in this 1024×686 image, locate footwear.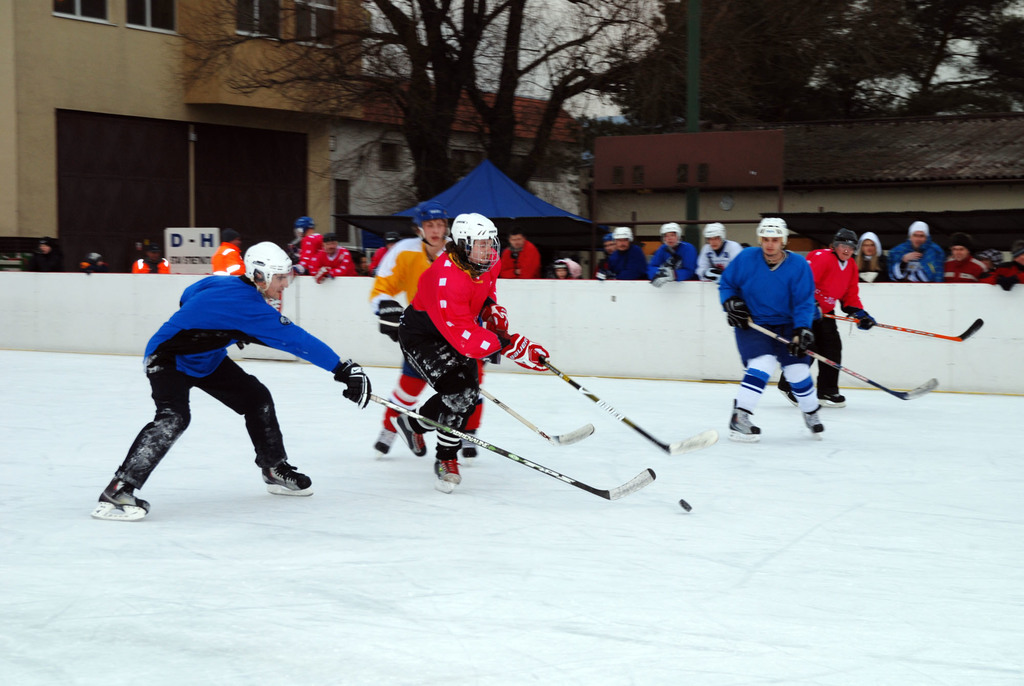
Bounding box: [x1=89, y1=473, x2=149, y2=510].
